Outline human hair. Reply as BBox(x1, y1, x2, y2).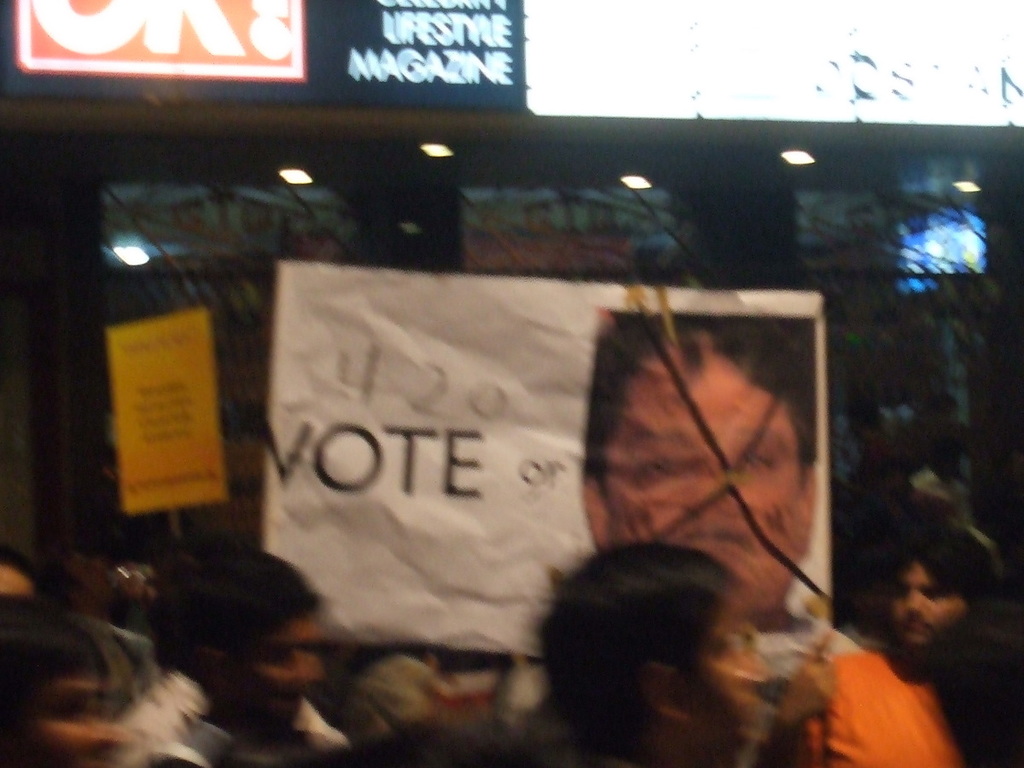
BBox(584, 317, 820, 504).
